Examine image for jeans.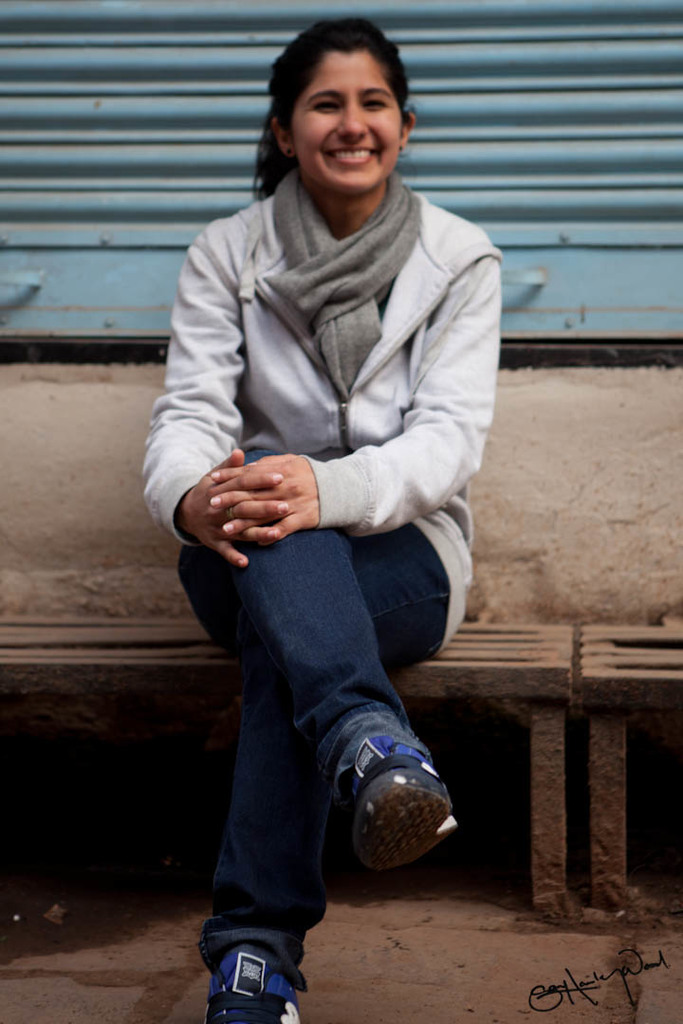
Examination result: (x1=167, y1=494, x2=455, y2=987).
